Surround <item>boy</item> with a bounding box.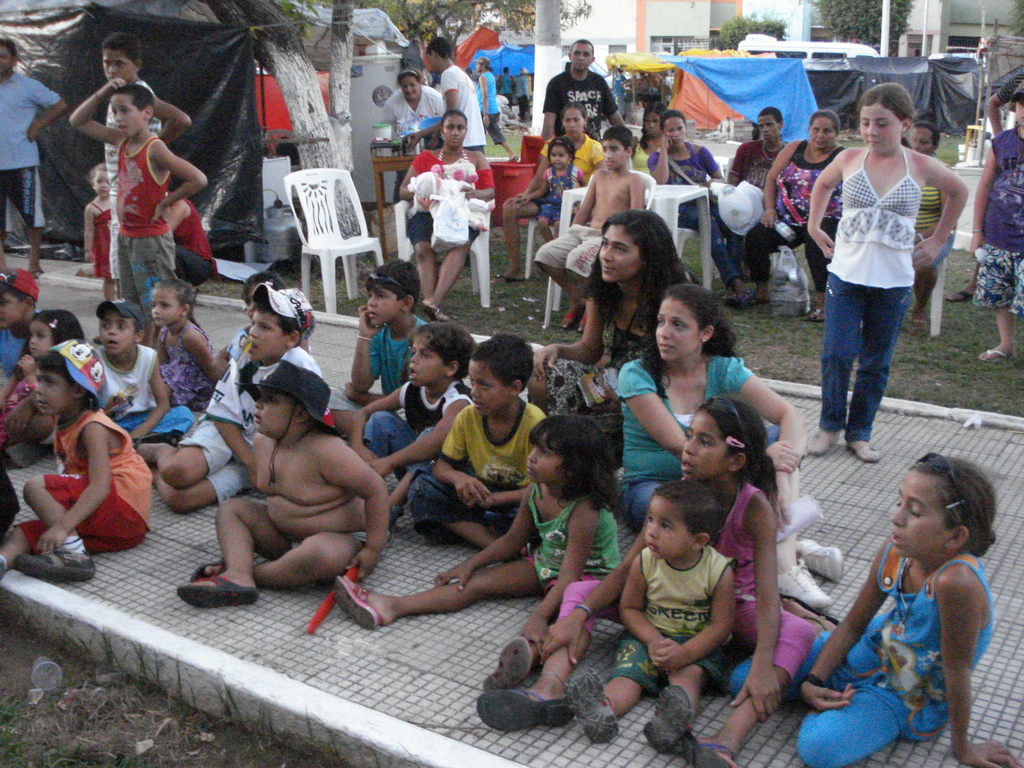
Rect(404, 337, 545, 548).
